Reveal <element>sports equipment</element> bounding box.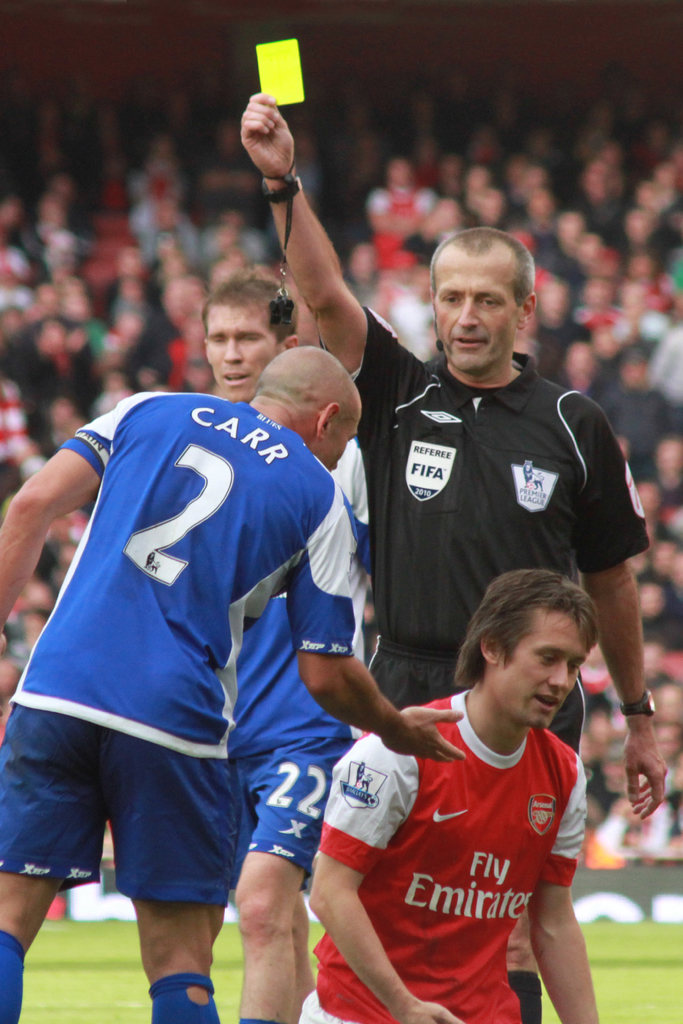
Revealed: BBox(152, 979, 212, 1023).
